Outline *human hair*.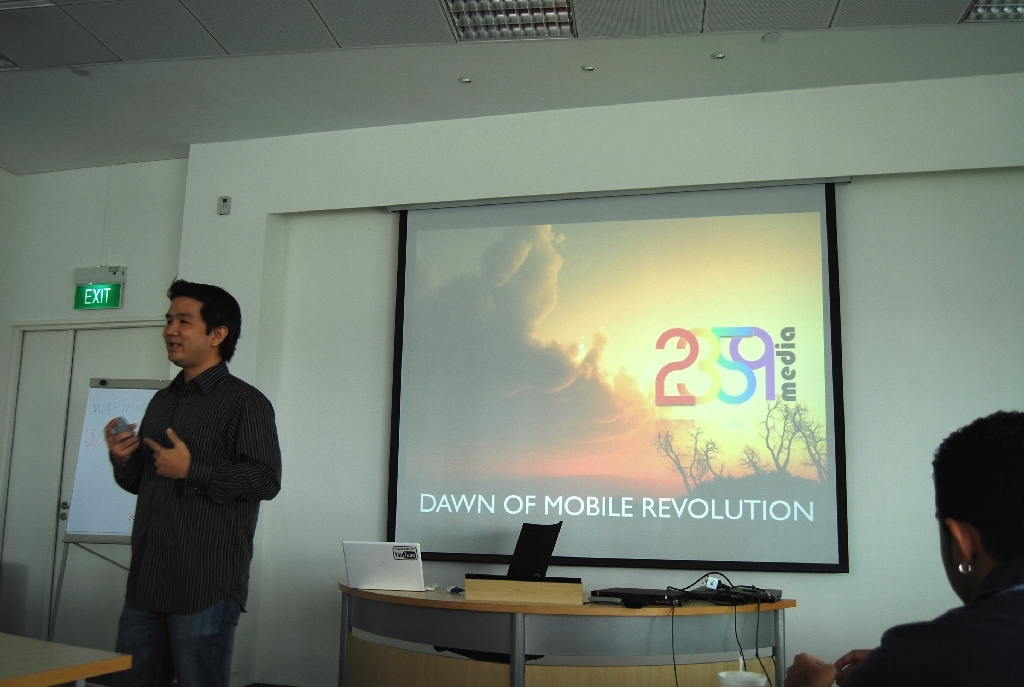
Outline: Rect(164, 271, 243, 362).
